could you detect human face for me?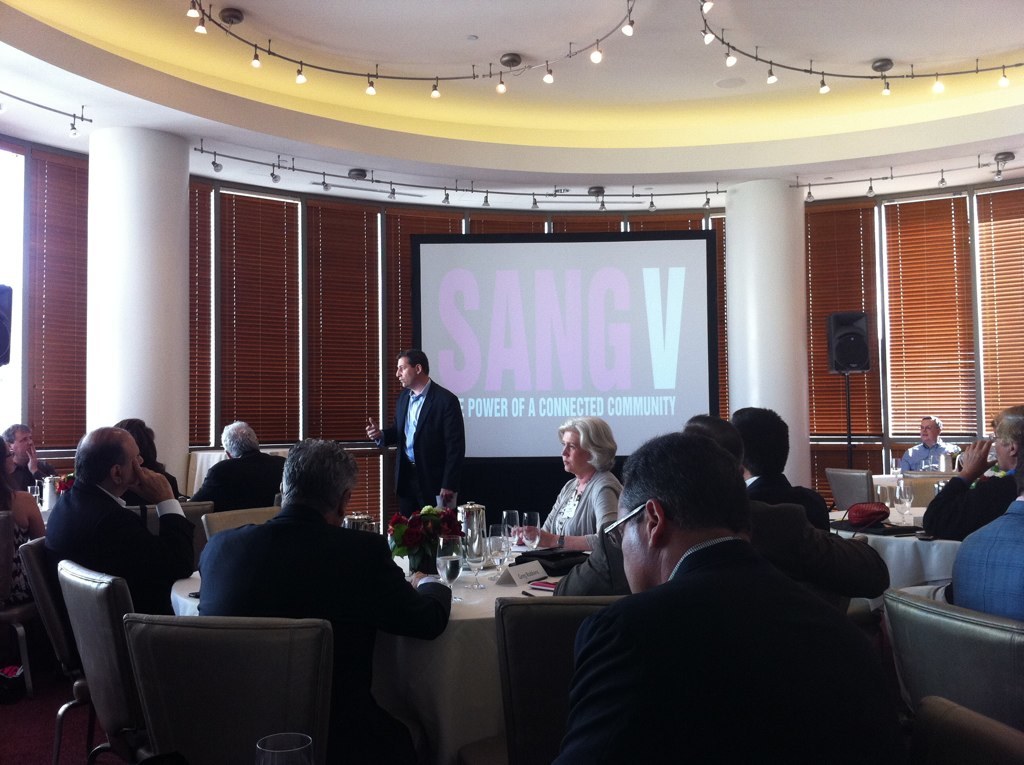
Detection result: (x1=120, y1=437, x2=149, y2=493).
